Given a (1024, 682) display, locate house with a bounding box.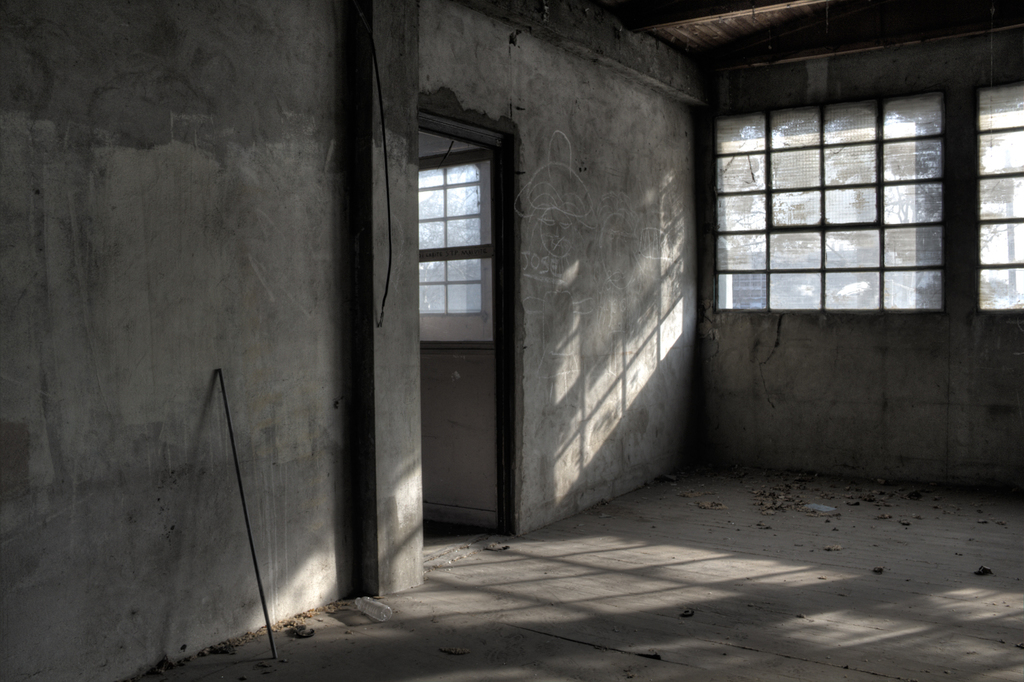
Located: 0:0:1023:681.
